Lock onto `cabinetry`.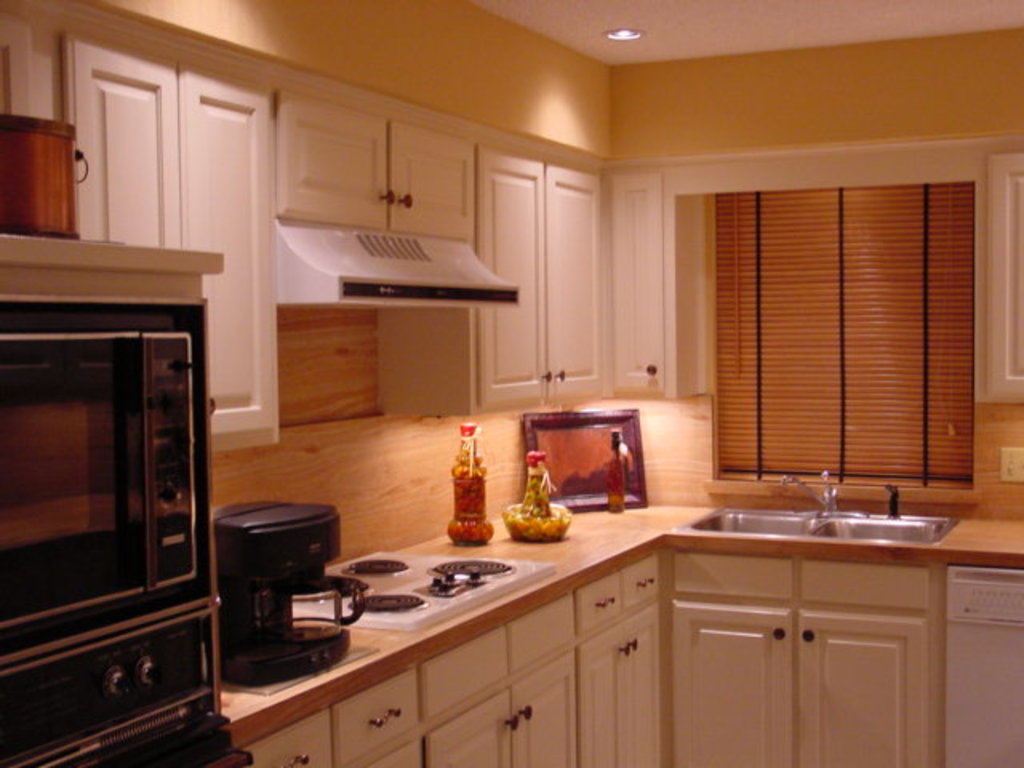
Locked: <region>477, 142, 605, 402</region>.
